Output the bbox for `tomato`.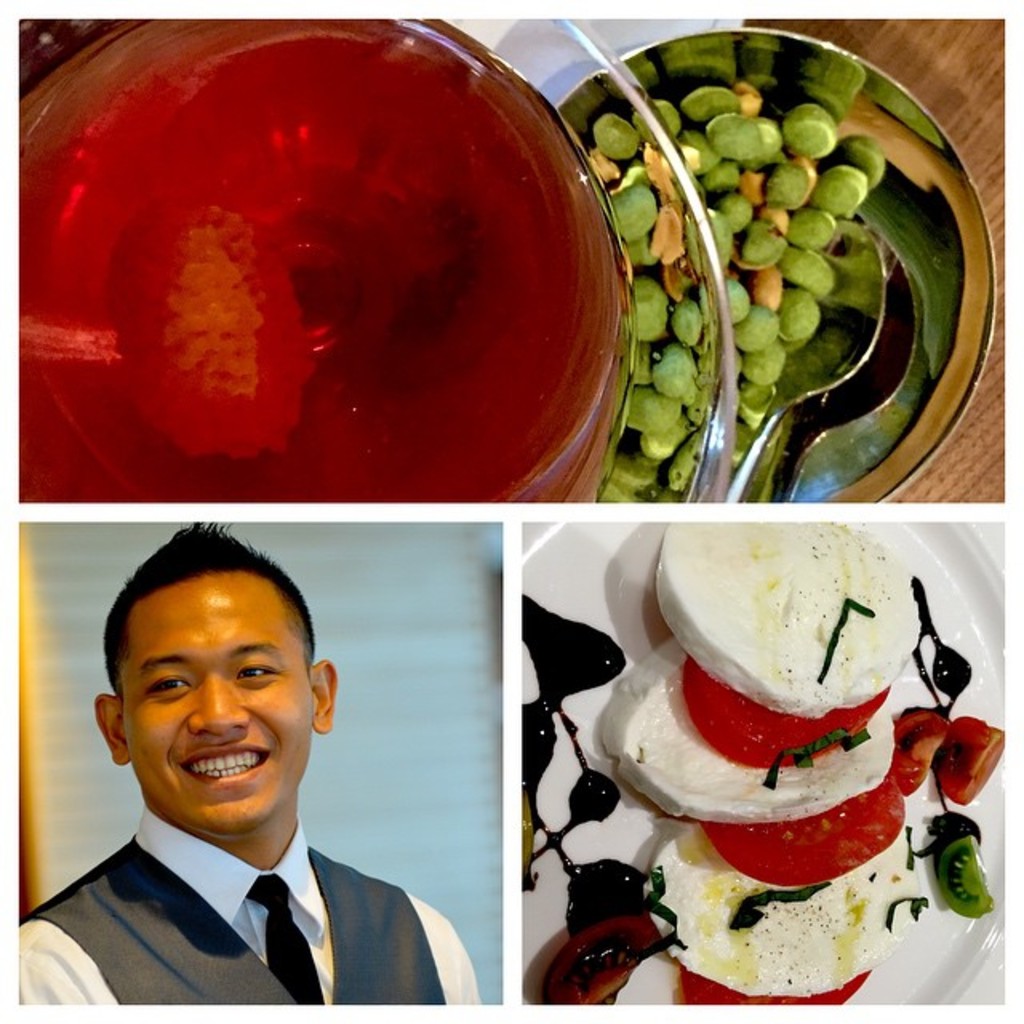
x1=934 y1=838 x2=998 y2=914.
